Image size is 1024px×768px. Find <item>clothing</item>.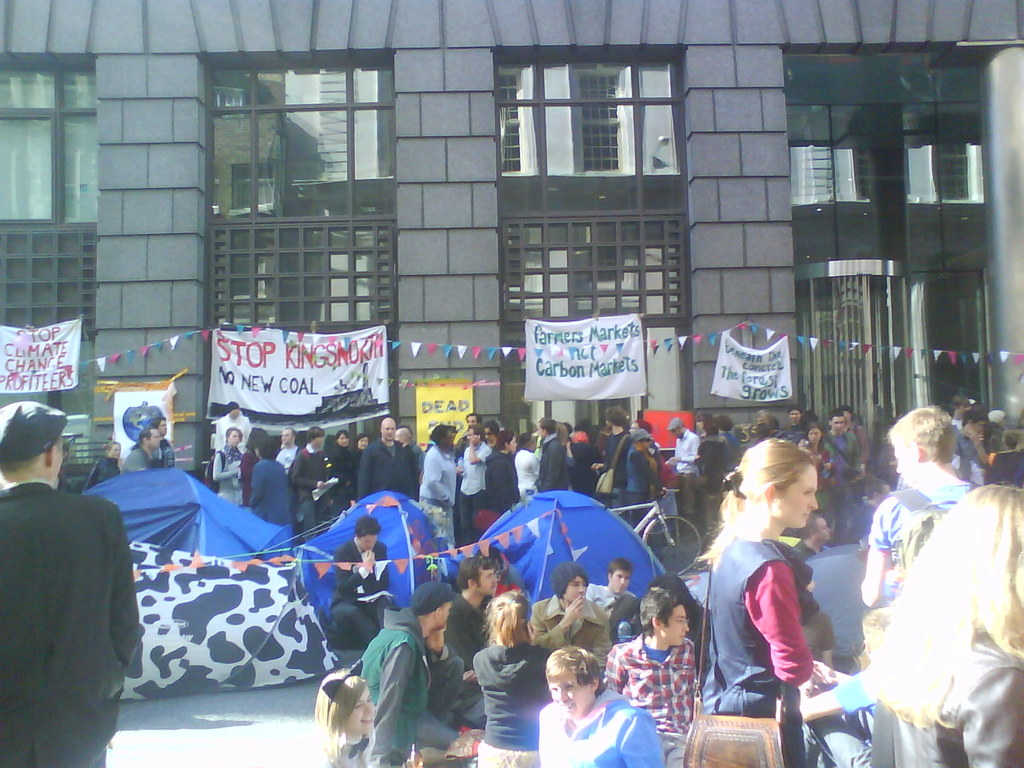
rect(417, 444, 453, 547).
